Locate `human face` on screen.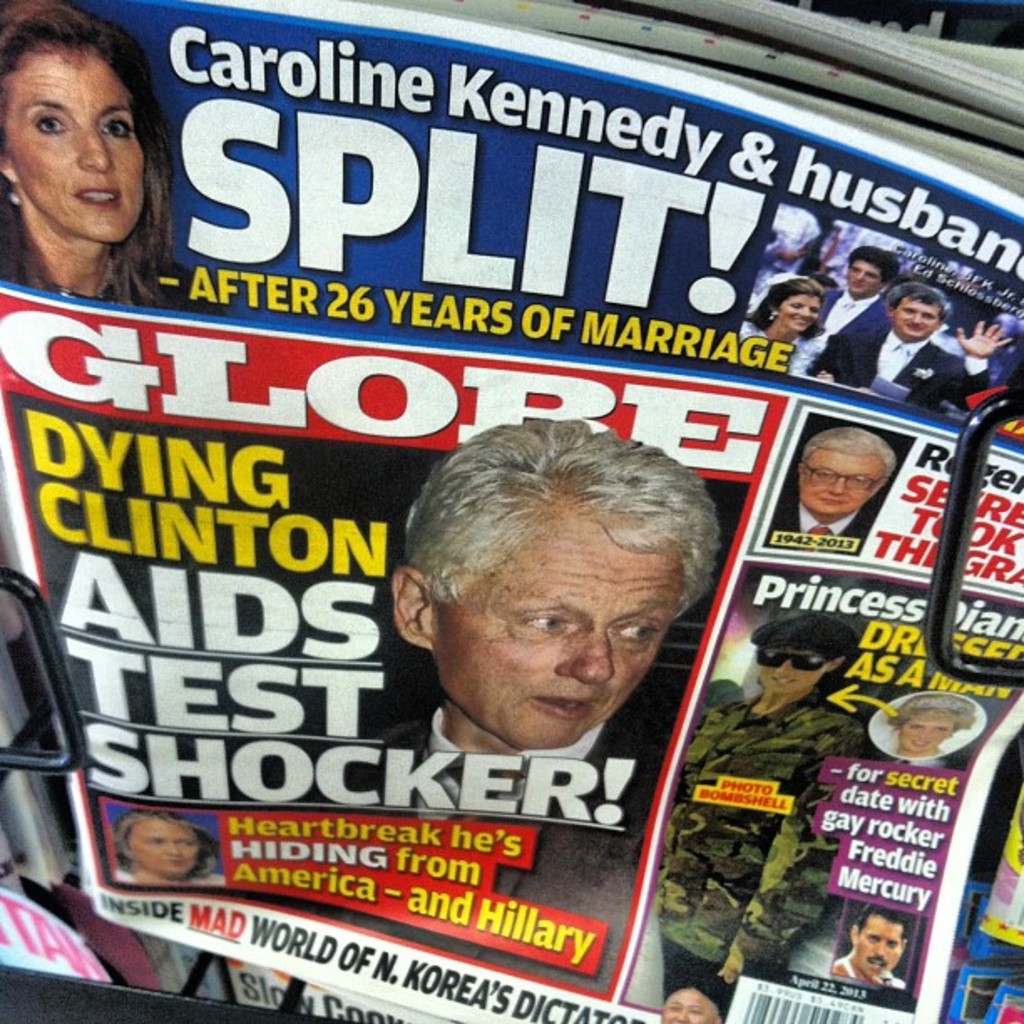
On screen at (x1=900, y1=714, x2=949, y2=756).
